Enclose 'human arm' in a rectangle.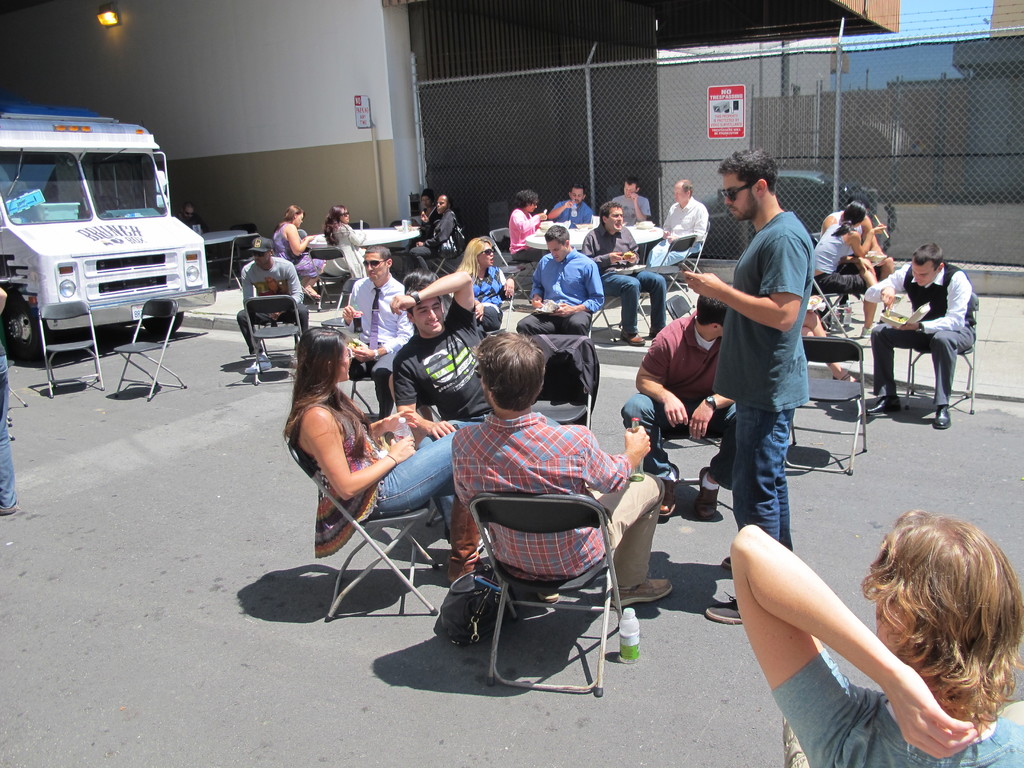
BBox(283, 257, 308, 307).
